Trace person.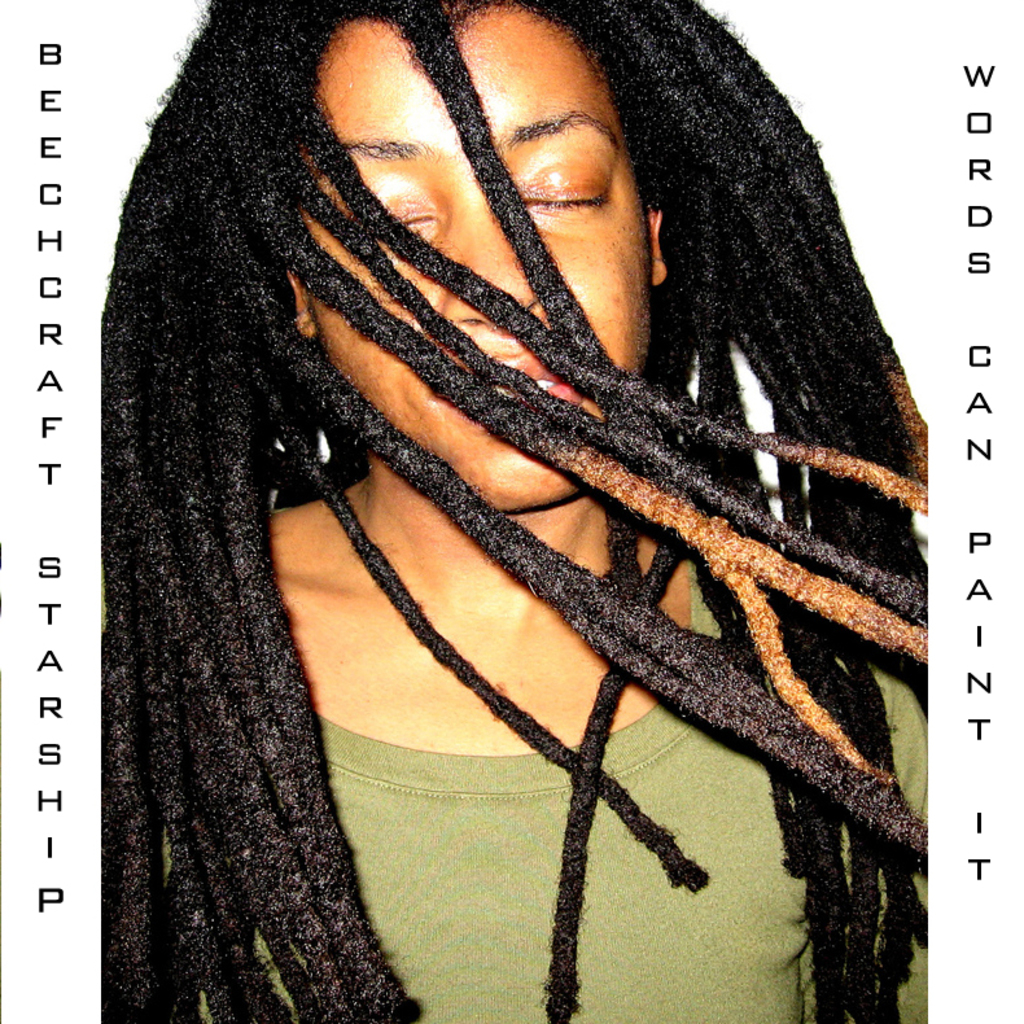
Traced to (left=102, top=5, right=932, bottom=1023).
